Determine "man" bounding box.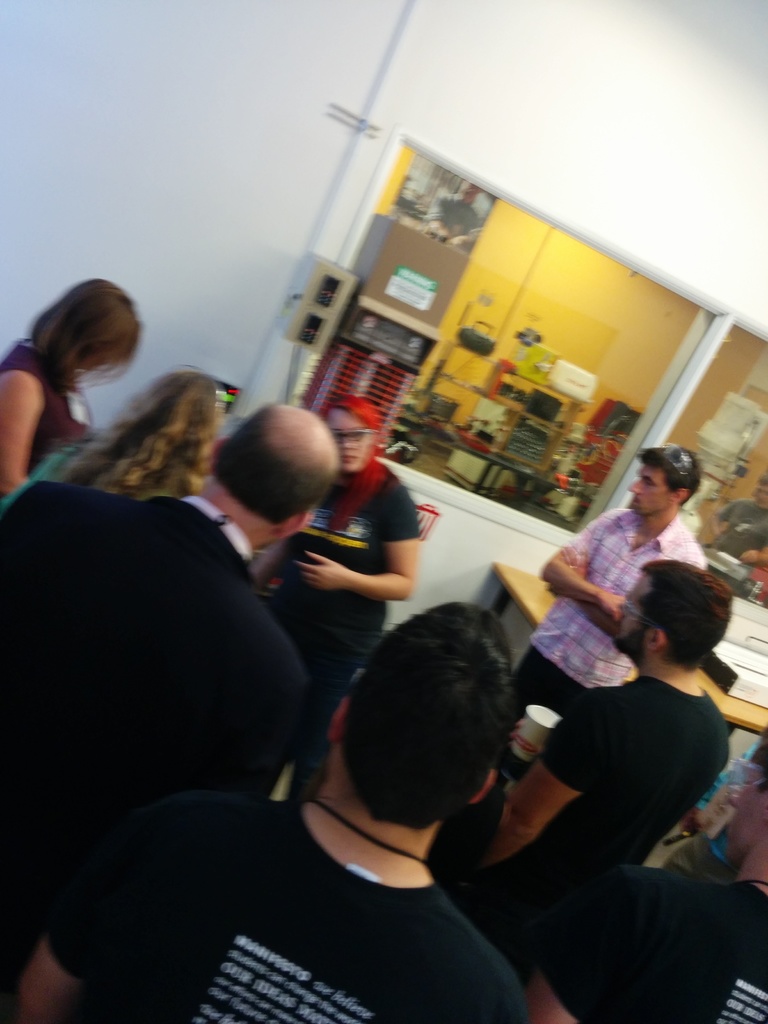
Determined: bbox(434, 560, 728, 984).
